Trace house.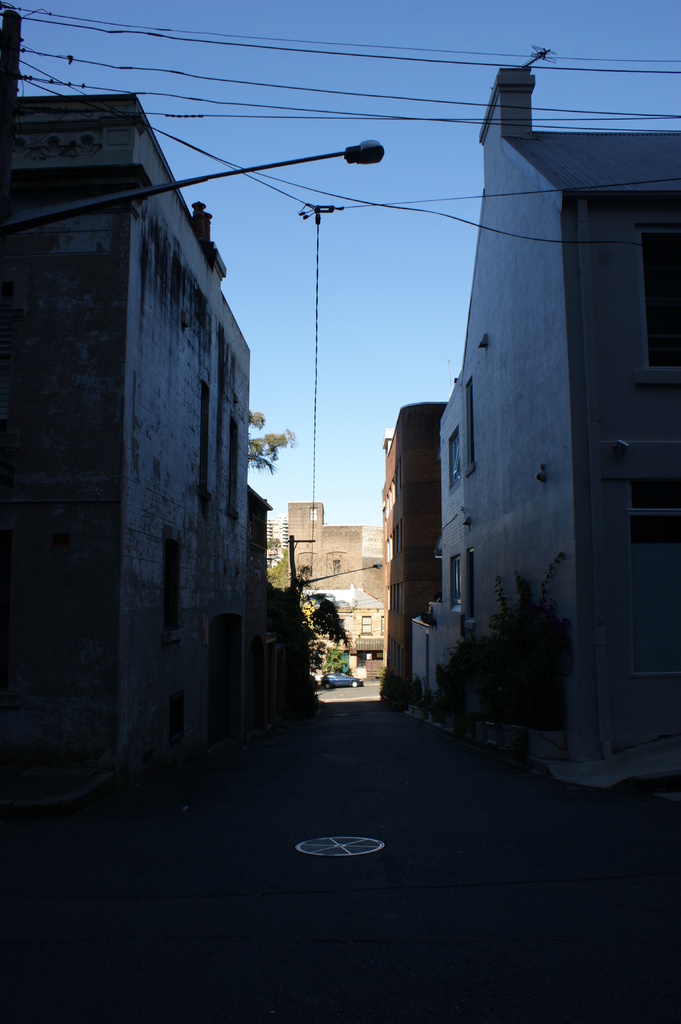
Traced to [367,388,447,720].
